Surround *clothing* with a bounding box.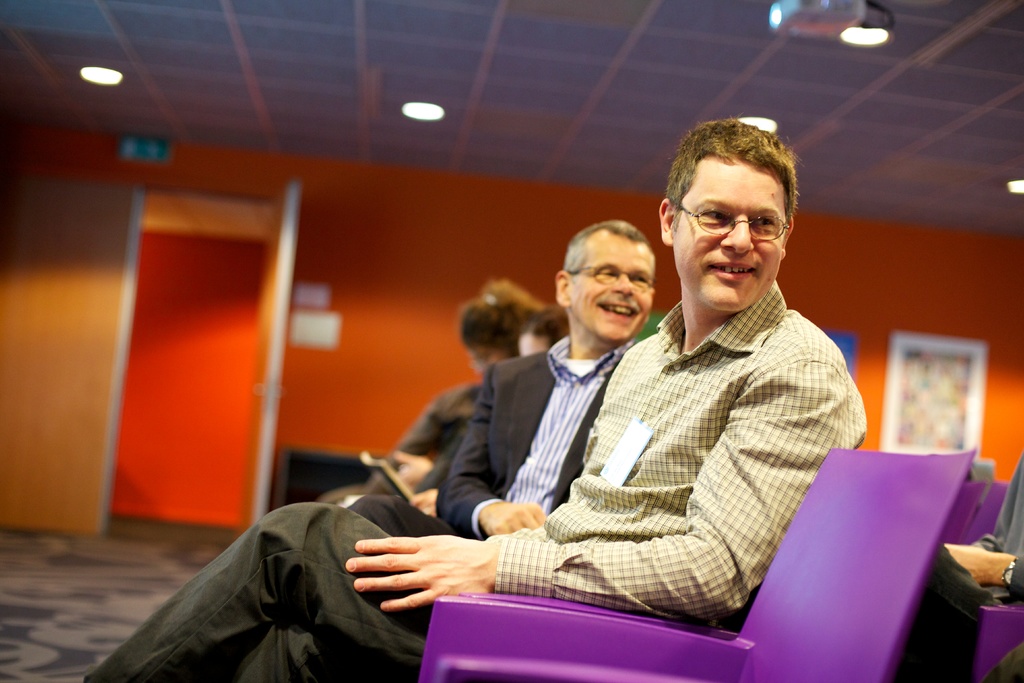
{"left": 315, "top": 383, "right": 483, "bottom": 502}.
